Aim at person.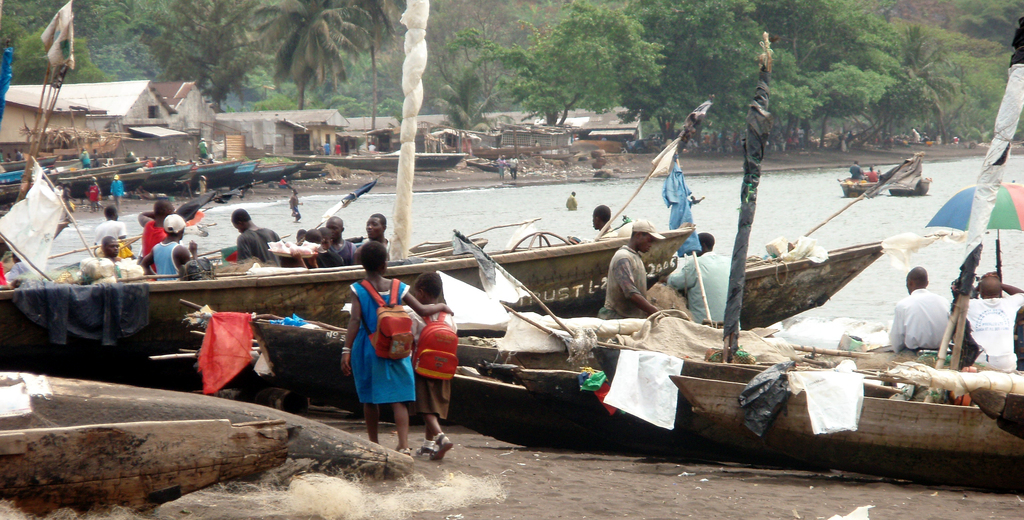
Aimed at bbox=(326, 221, 355, 260).
